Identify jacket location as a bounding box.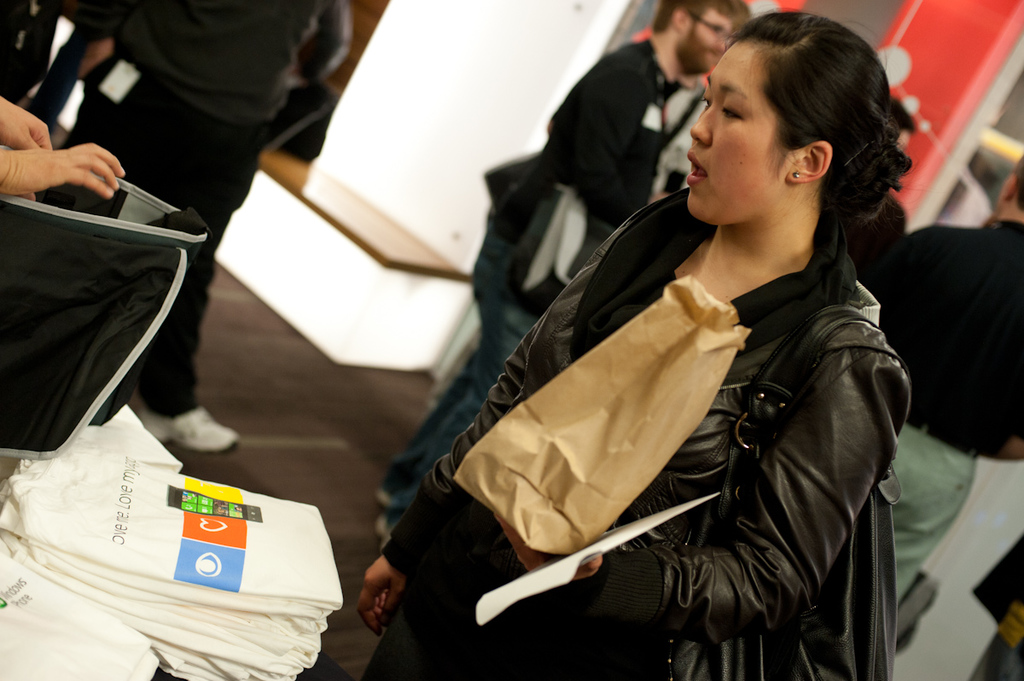
box=[401, 72, 956, 666].
